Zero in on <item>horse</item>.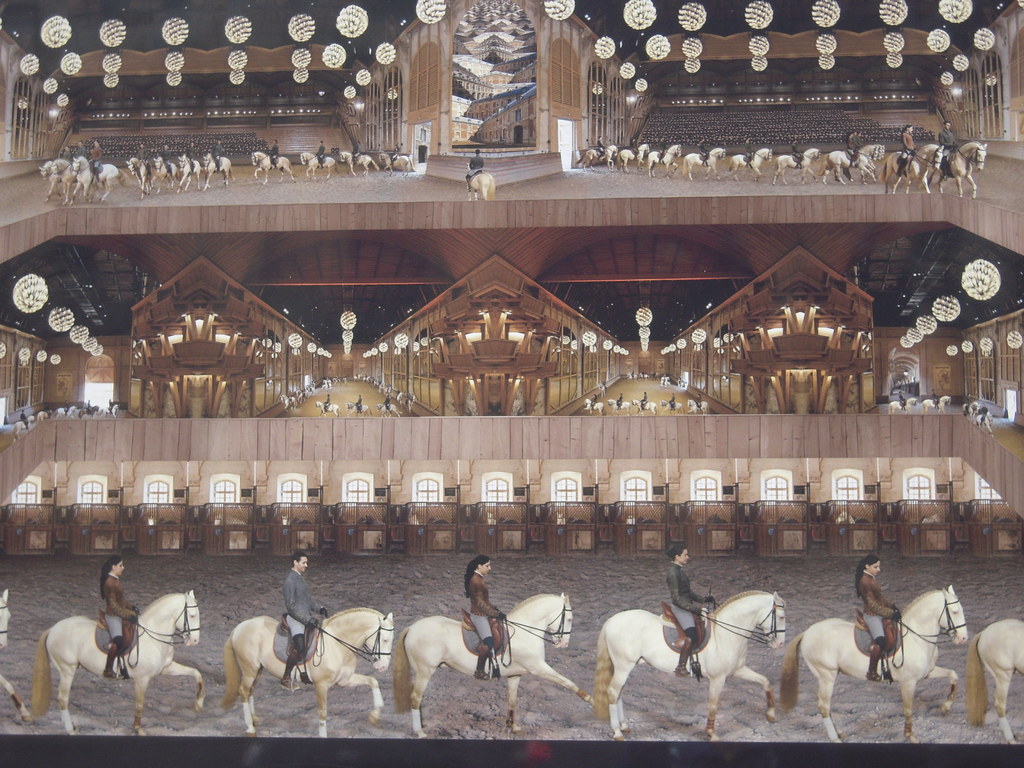
Zeroed in: bbox=[54, 406, 77, 419].
